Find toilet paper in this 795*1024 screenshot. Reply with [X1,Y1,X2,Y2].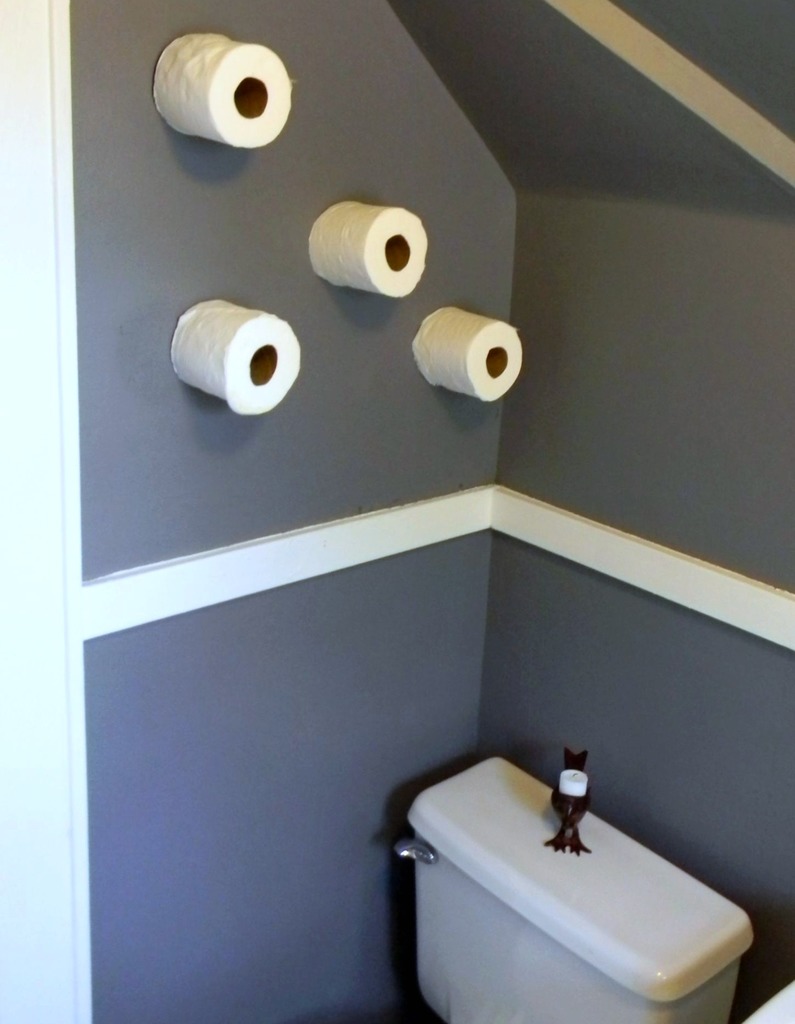
[150,30,295,151].
